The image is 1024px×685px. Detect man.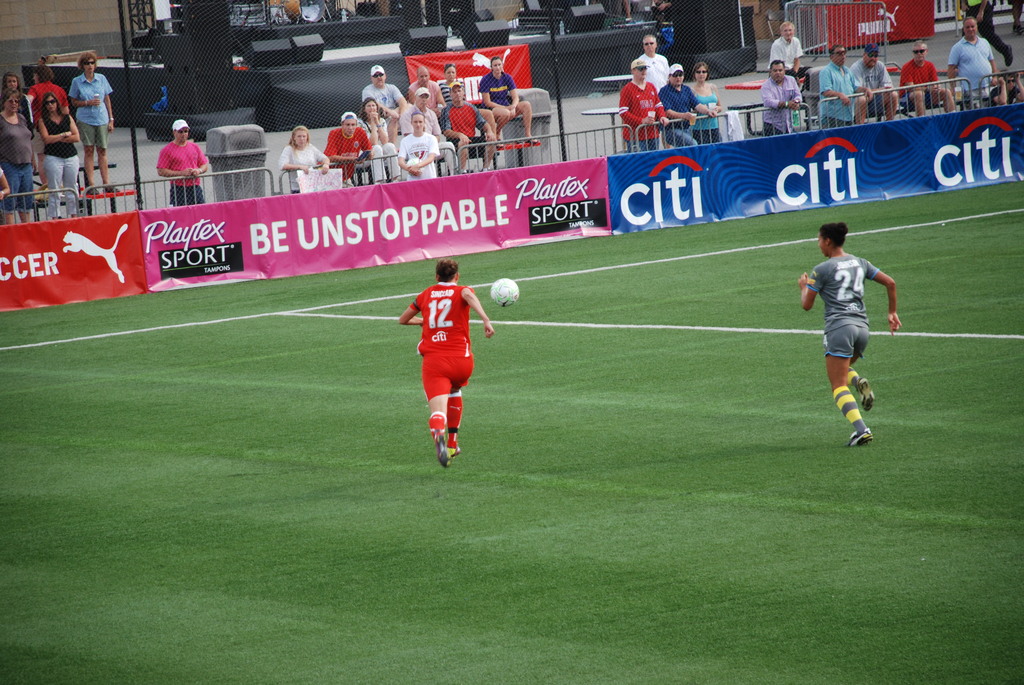
Detection: 398:90:453:178.
